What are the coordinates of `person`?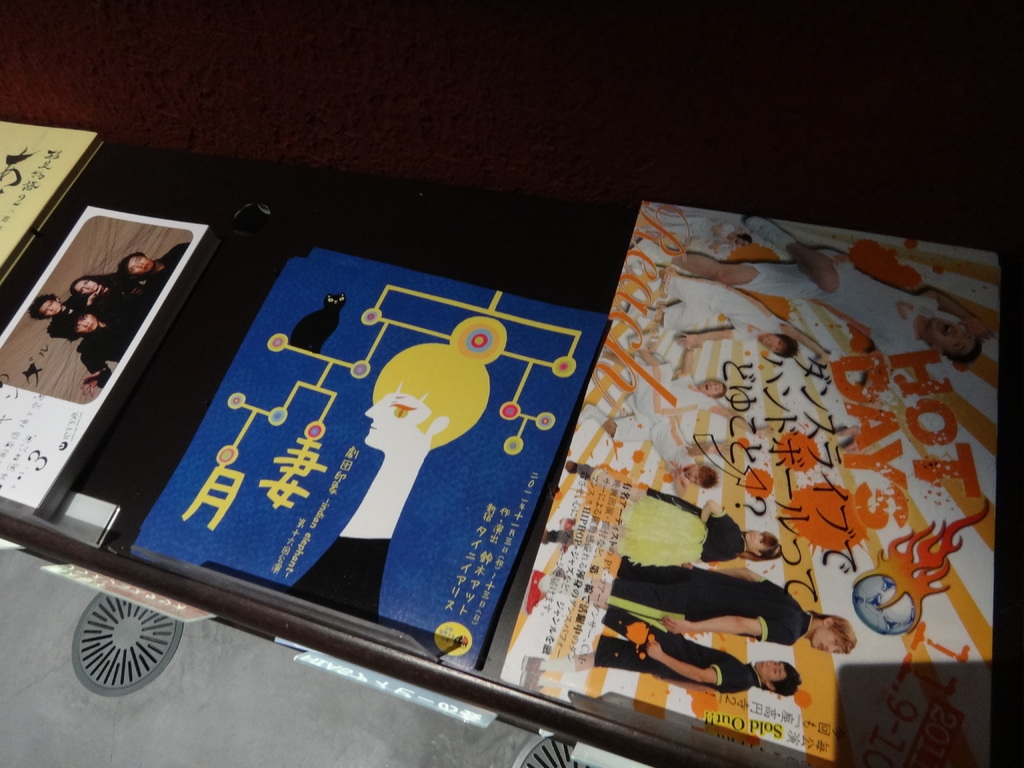
<box>587,410,722,502</box>.
